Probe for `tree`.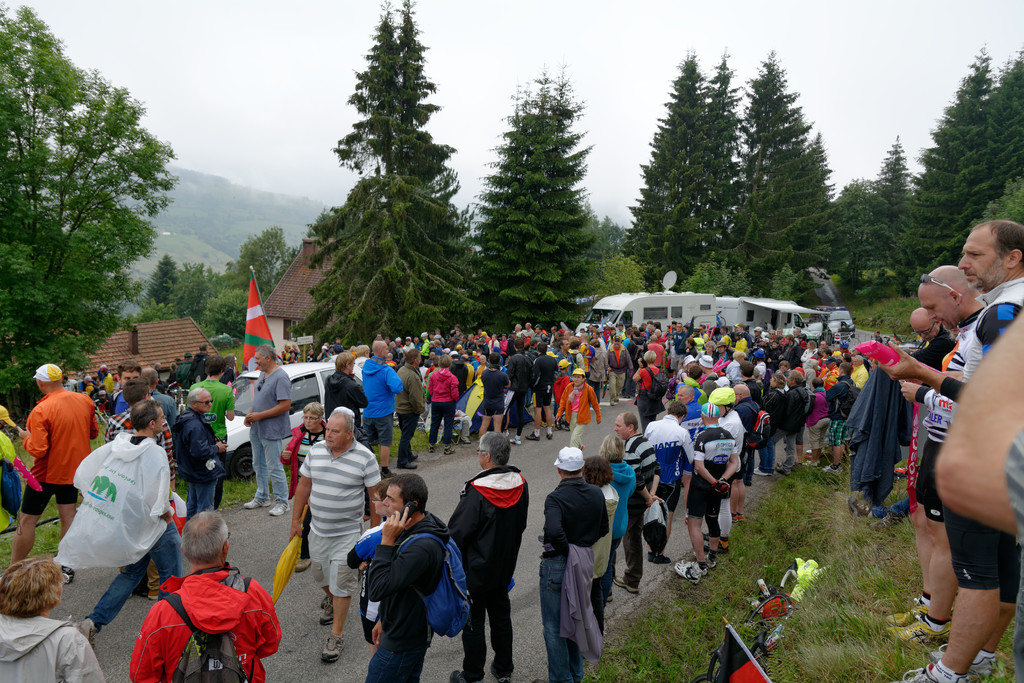
Probe result: select_region(285, 1, 476, 339).
